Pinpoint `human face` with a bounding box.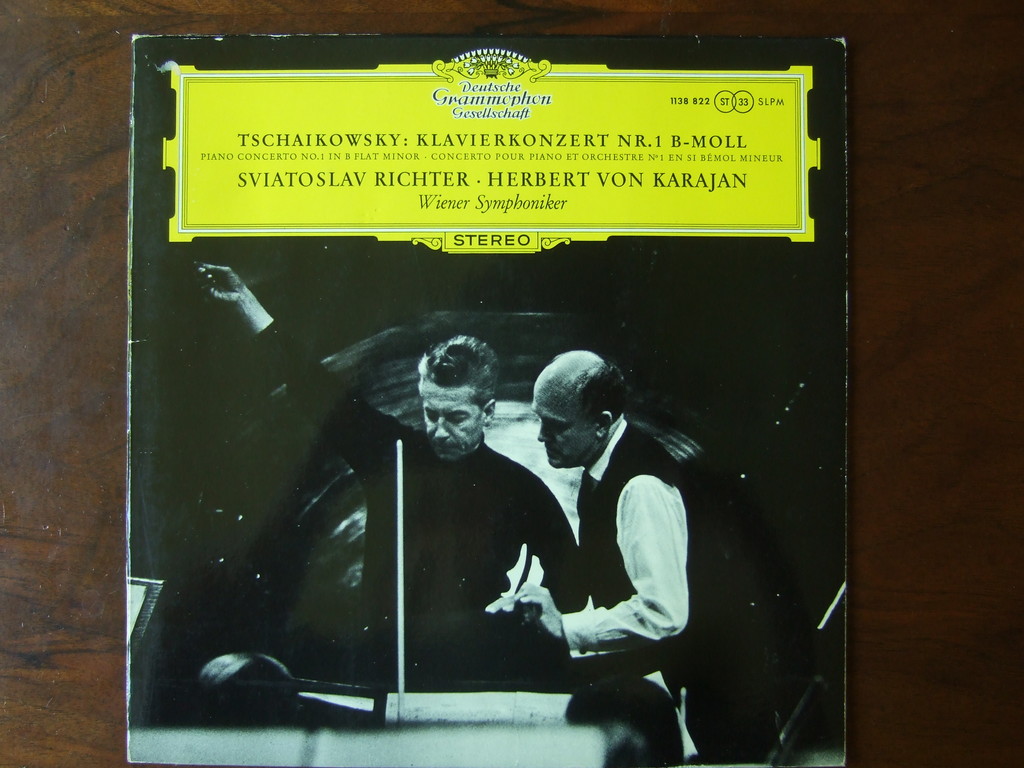
locate(529, 385, 596, 471).
